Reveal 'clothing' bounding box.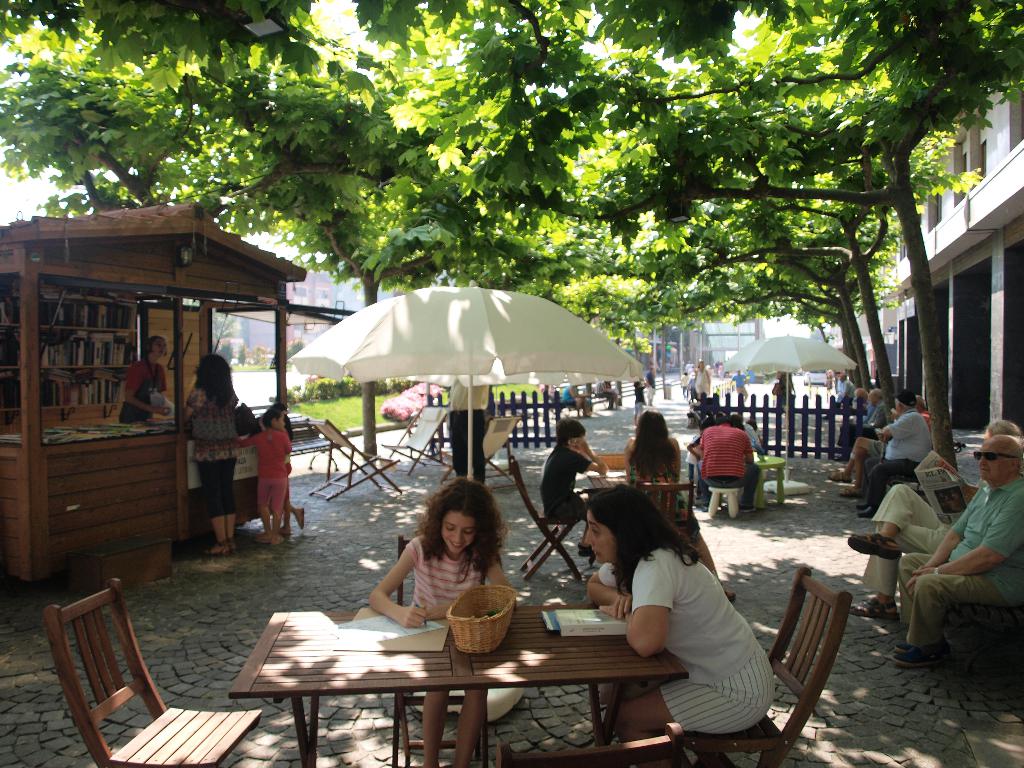
Revealed: <box>741,420,764,449</box>.
